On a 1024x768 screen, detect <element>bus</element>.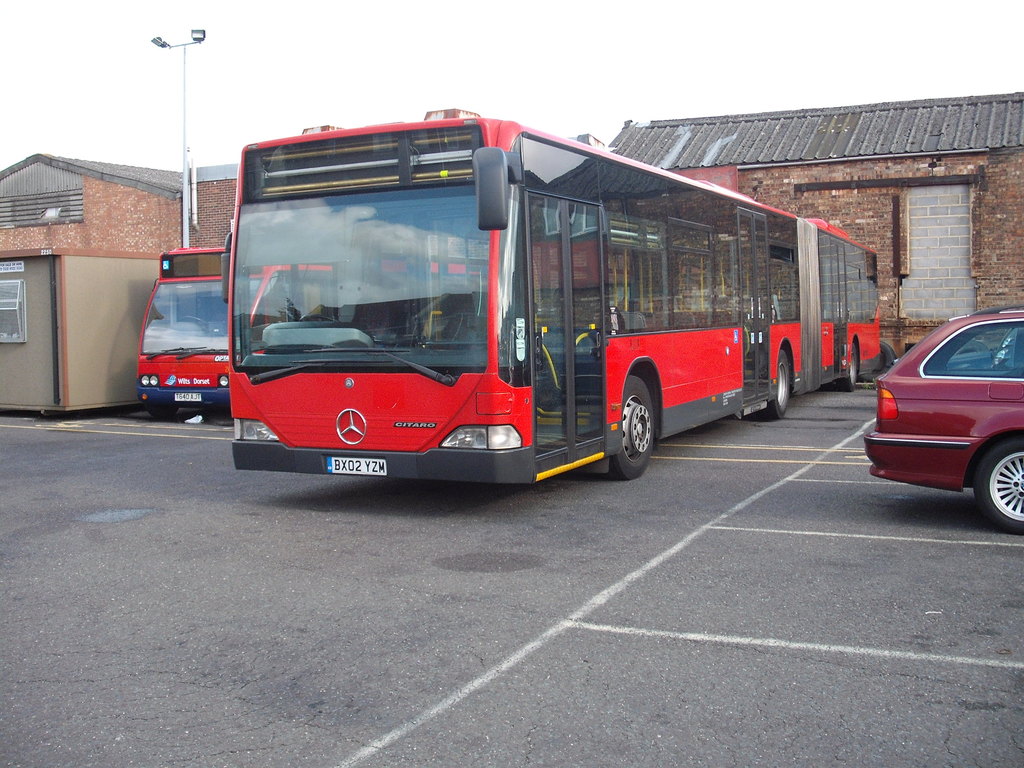
<box>214,111,876,493</box>.
